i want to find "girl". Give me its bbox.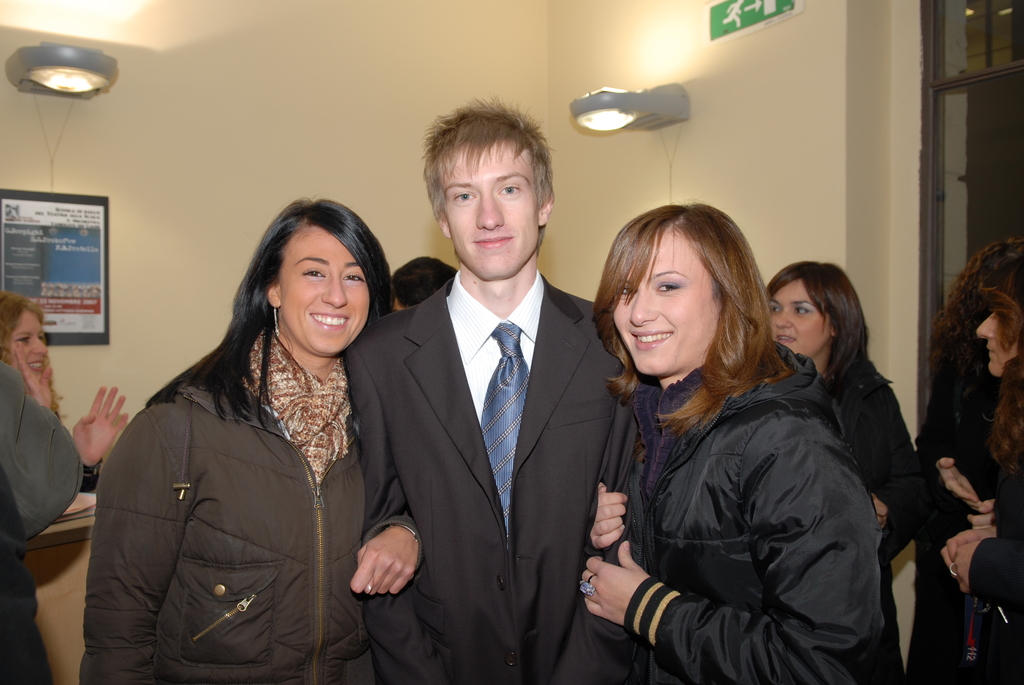
<bbox>932, 228, 1023, 684</bbox>.
